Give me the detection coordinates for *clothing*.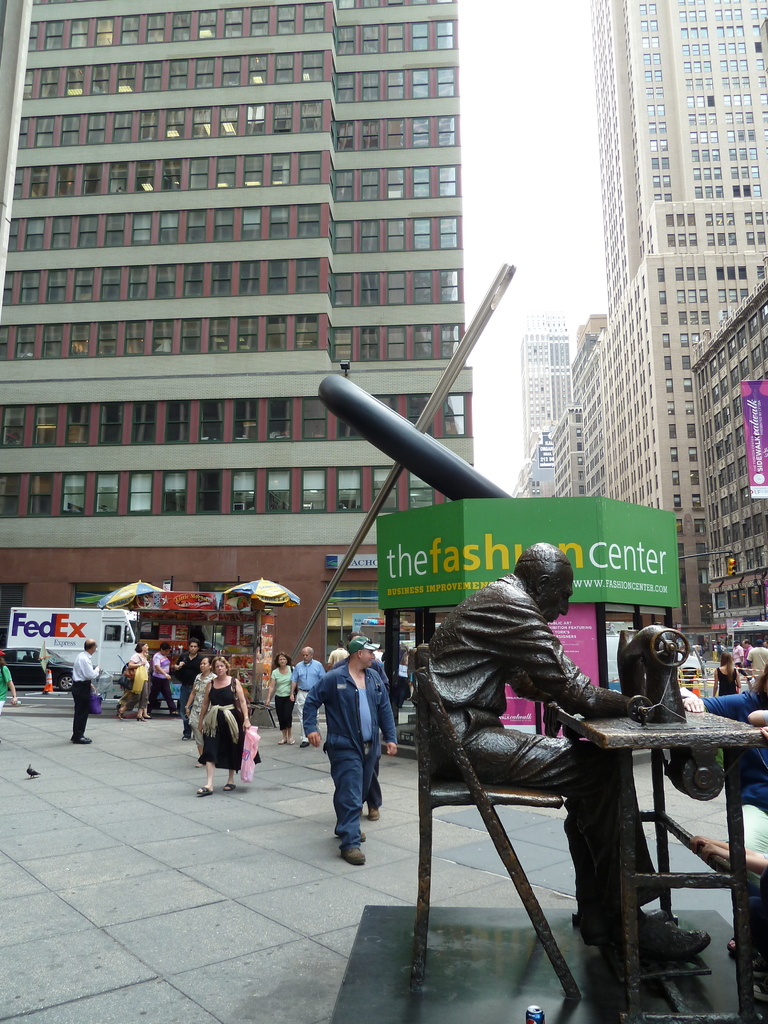
(122,652,143,710).
